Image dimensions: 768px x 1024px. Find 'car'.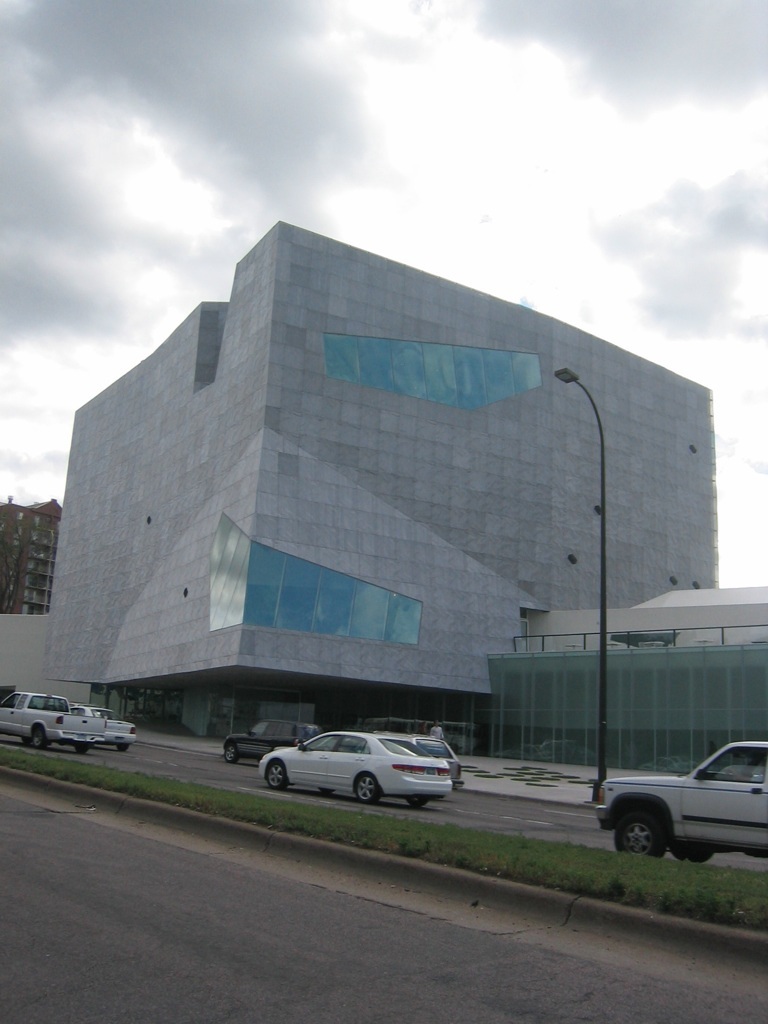
245,726,476,804.
